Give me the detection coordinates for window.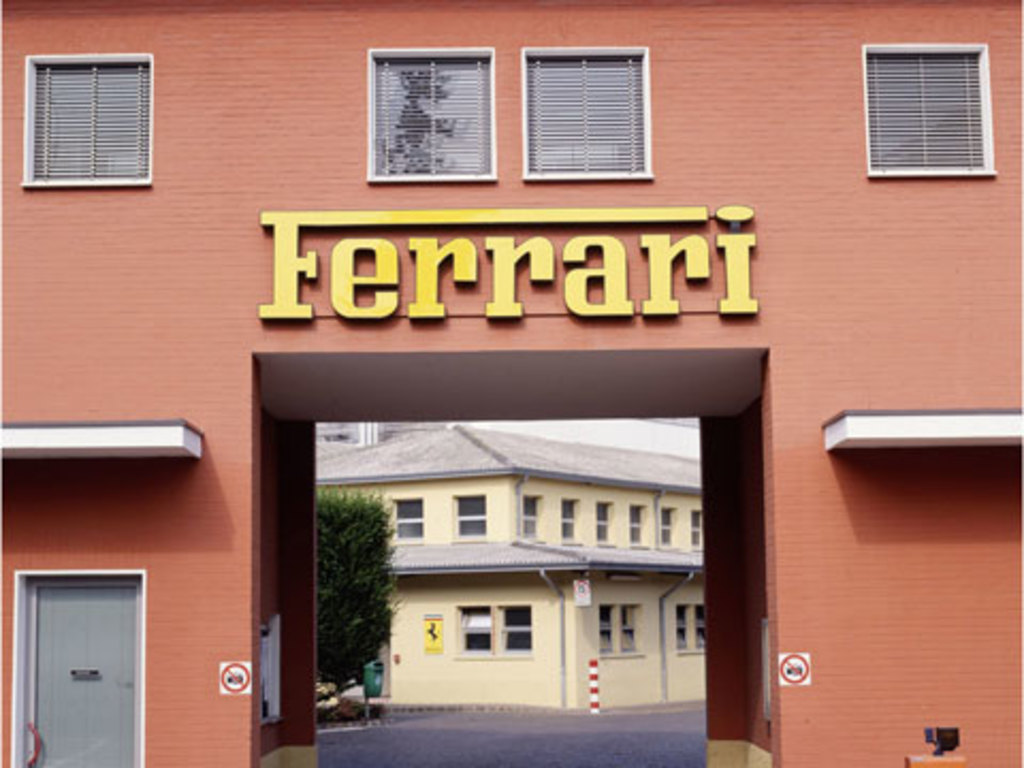
{"left": 627, "top": 495, "right": 644, "bottom": 540}.
